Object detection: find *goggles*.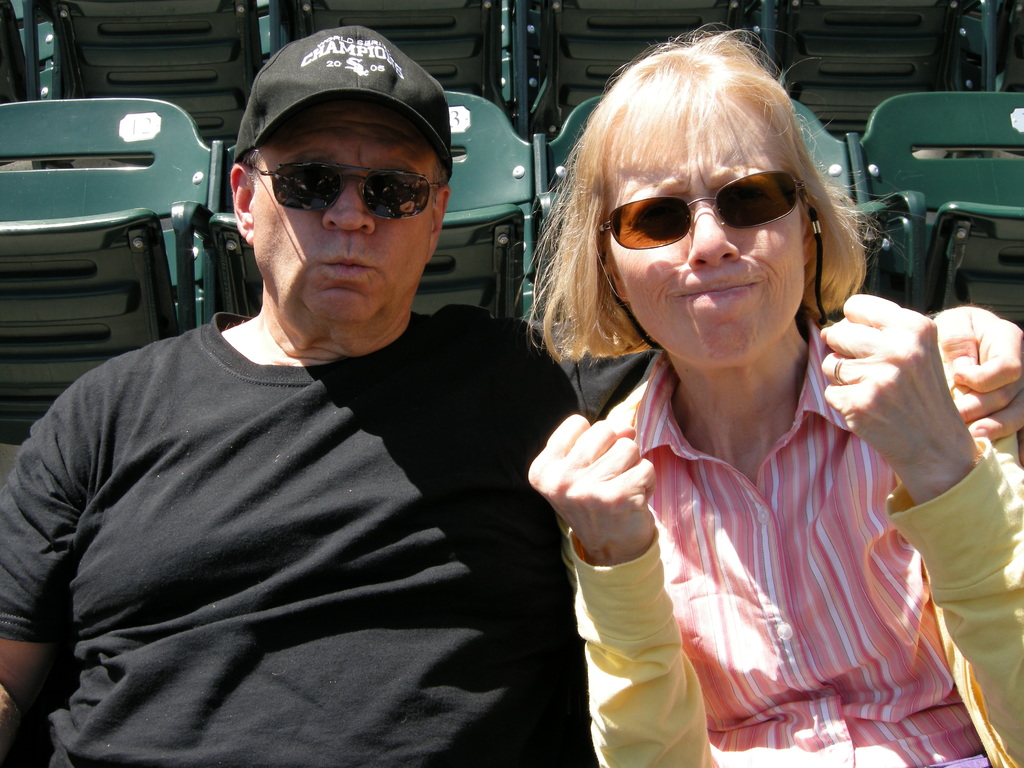
247/157/444/221.
